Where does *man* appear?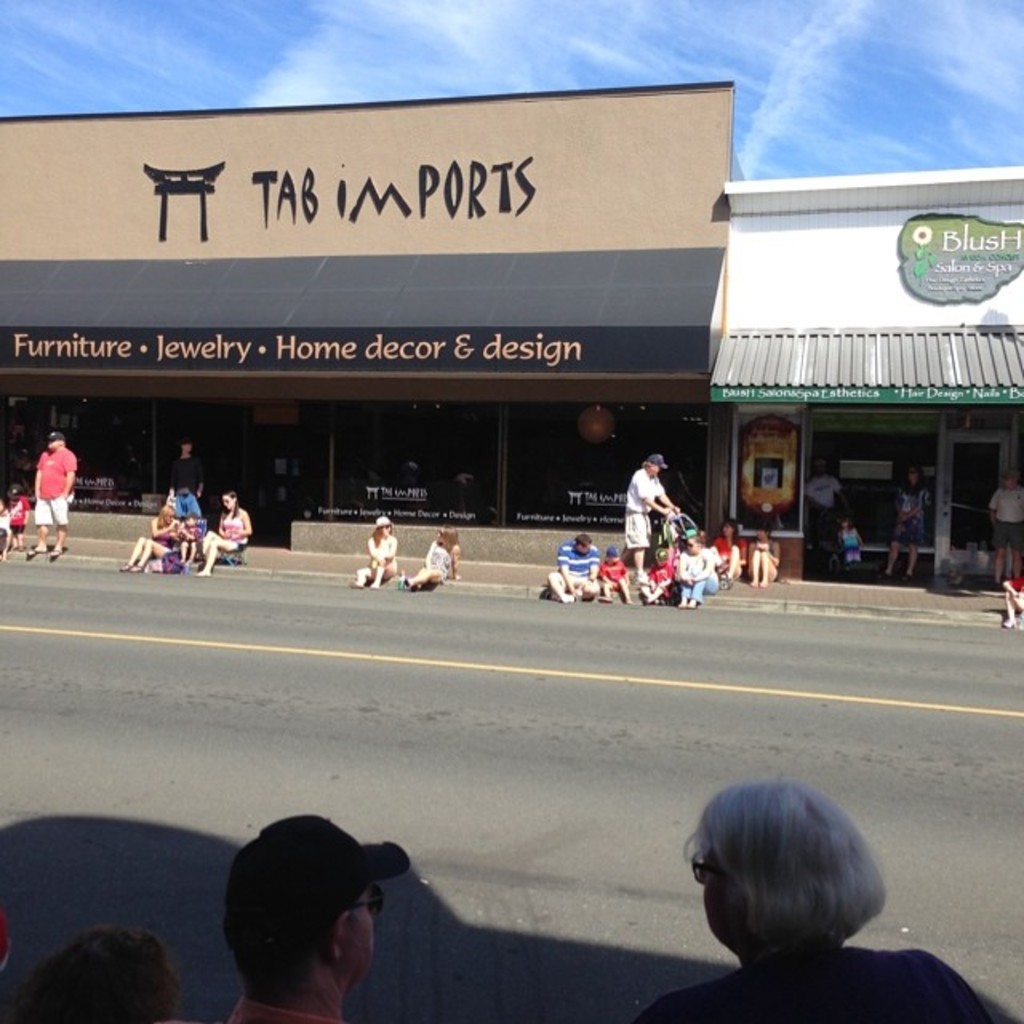
Appears at <box>227,819,410,1022</box>.
